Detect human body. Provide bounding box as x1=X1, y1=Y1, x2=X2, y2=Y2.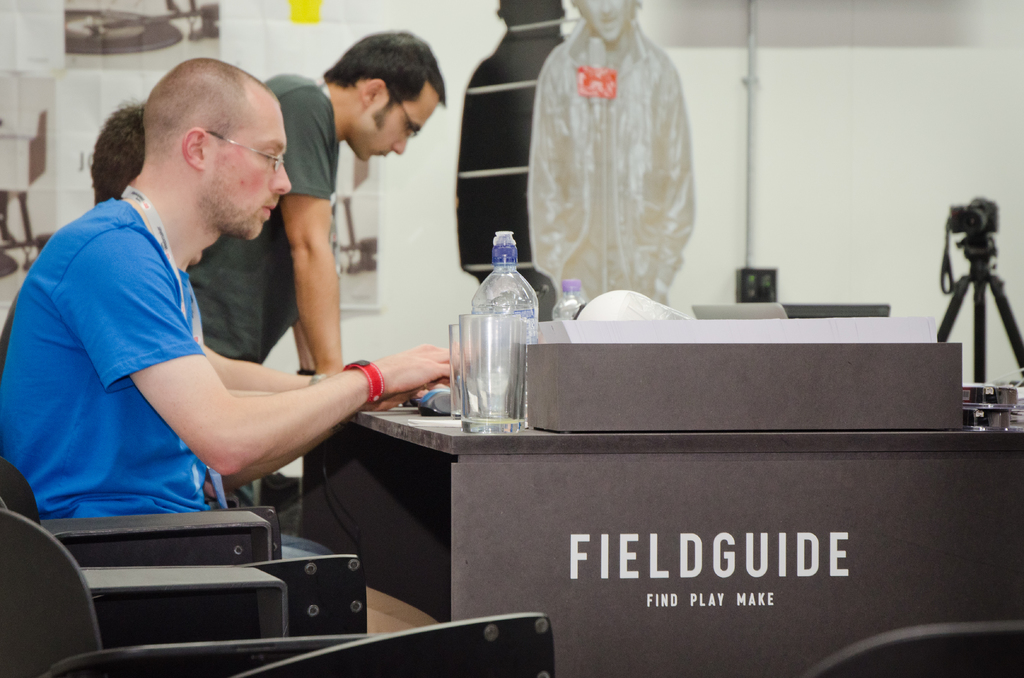
x1=188, y1=72, x2=344, y2=508.
